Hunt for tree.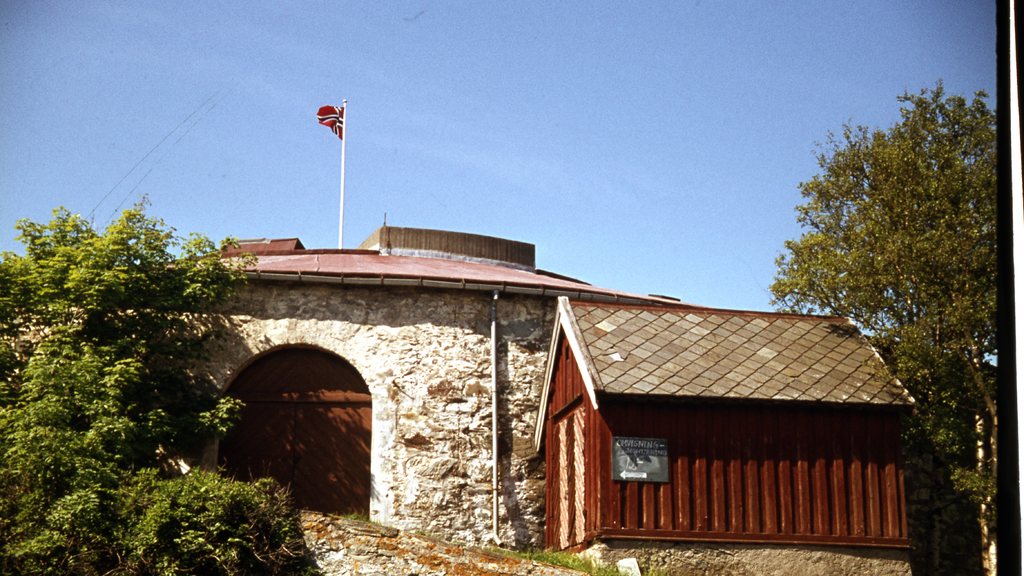
Hunted down at pyautogui.locateOnScreen(757, 83, 998, 575).
